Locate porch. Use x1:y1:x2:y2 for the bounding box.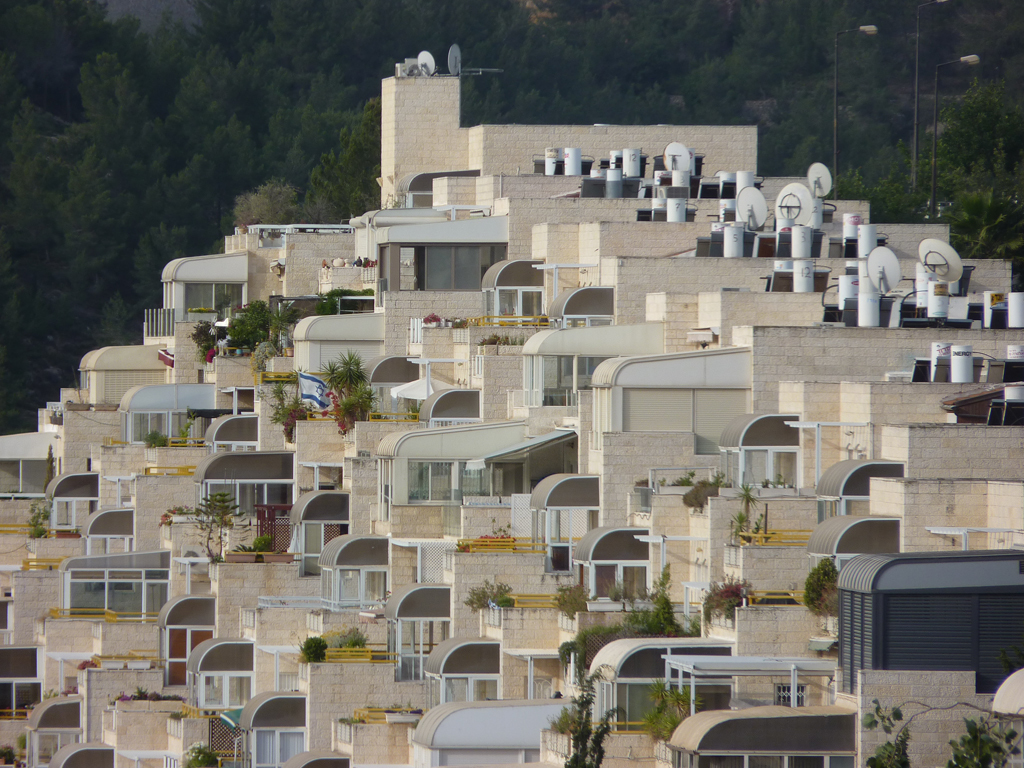
338:349:422:418.
